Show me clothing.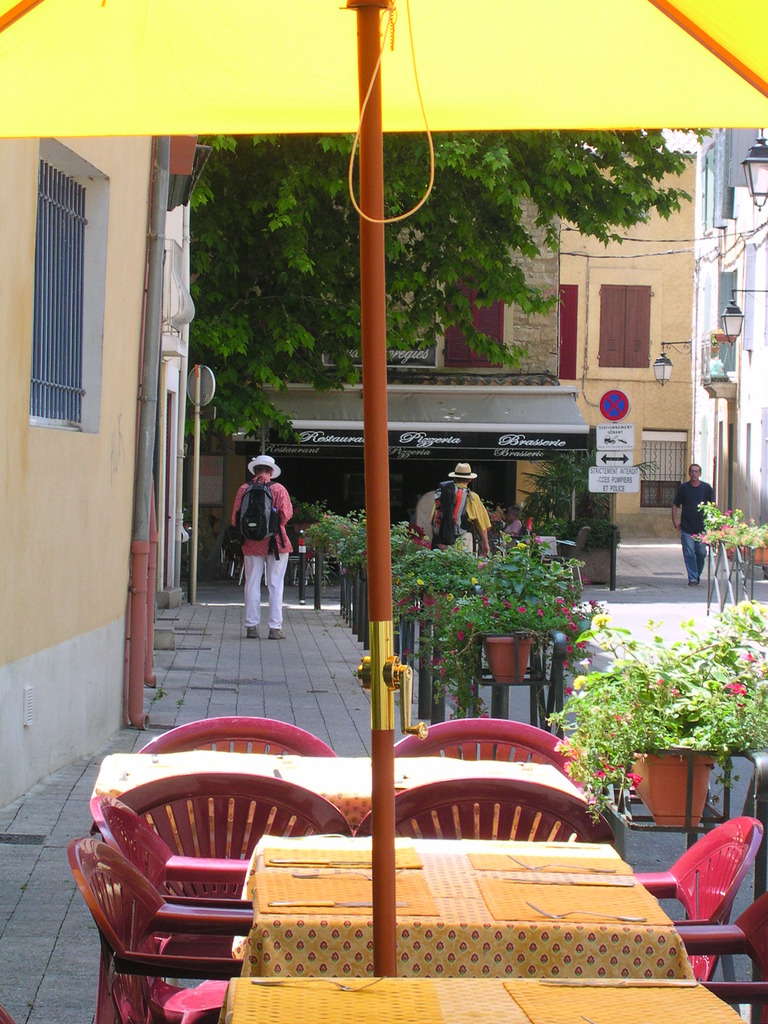
clothing is here: Rect(440, 484, 490, 564).
